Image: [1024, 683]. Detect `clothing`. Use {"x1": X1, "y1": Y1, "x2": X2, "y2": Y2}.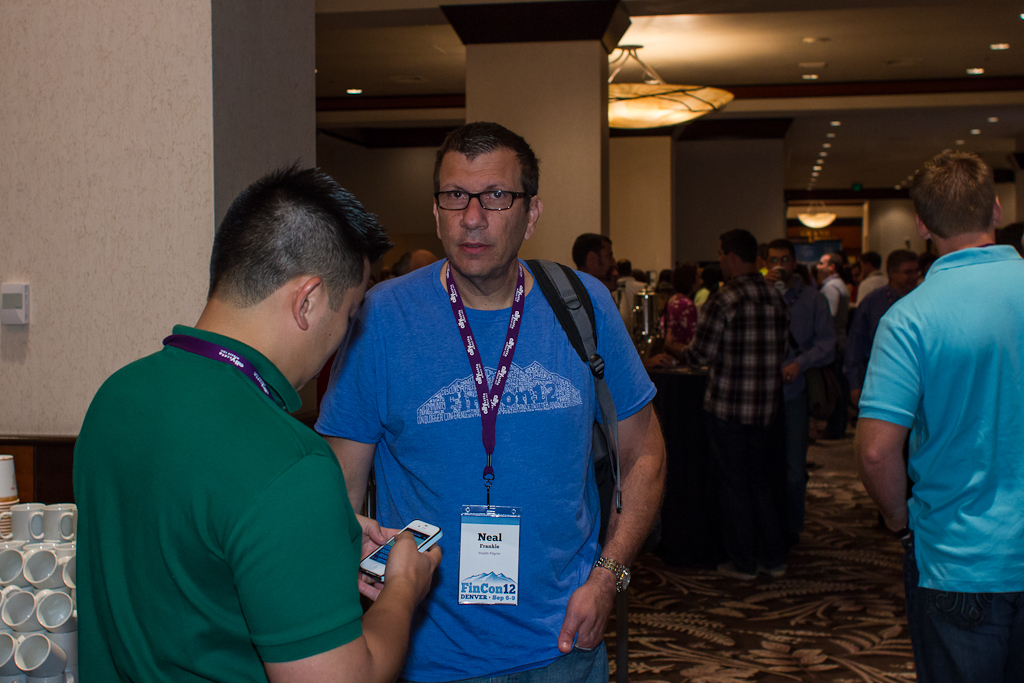
{"x1": 650, "y1": 280, "x2": 695, "y2": 368}.
